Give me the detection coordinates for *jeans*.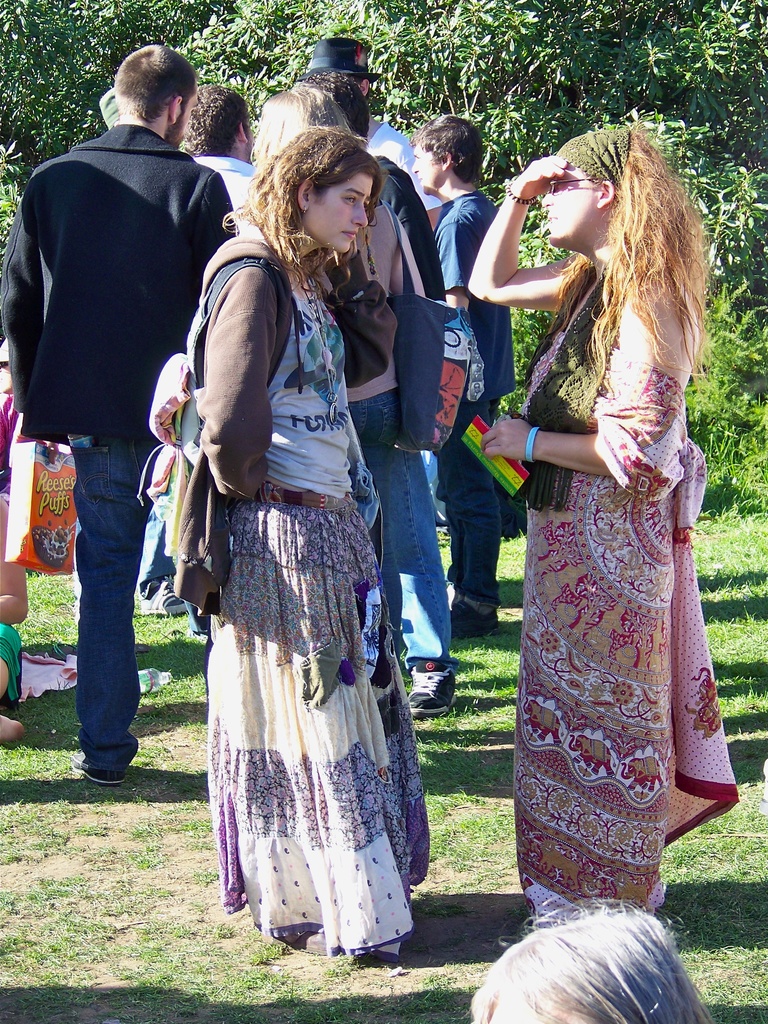
crop(430, 383, 507, 604).
